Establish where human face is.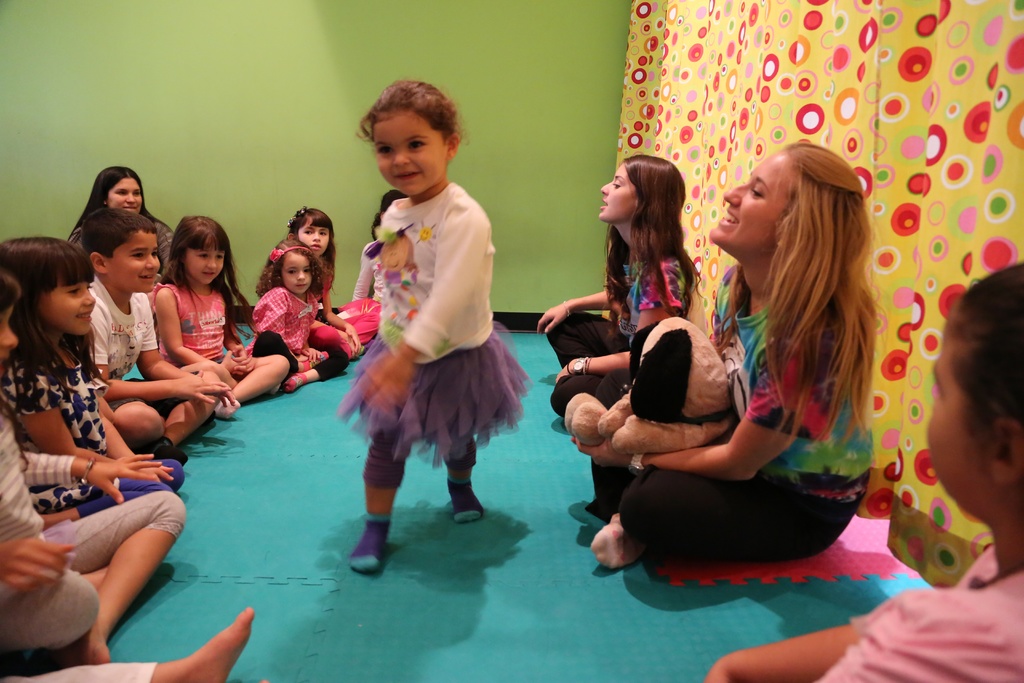
Established at region(283, 255, 313, 294).
